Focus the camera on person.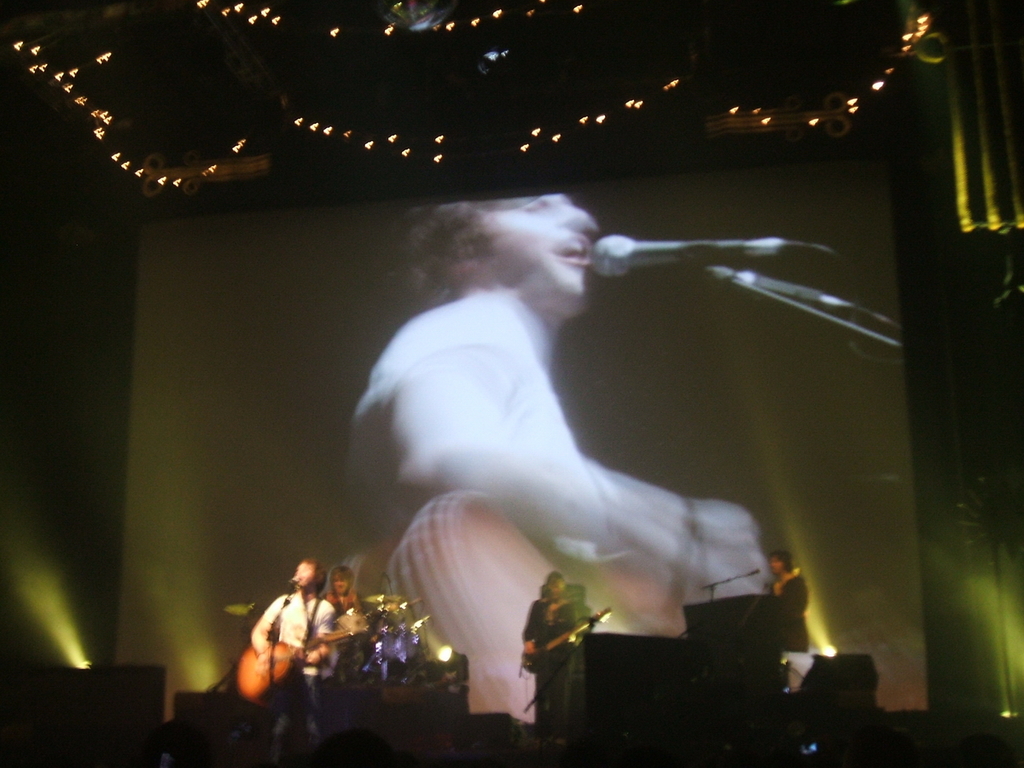
Focus region: Rect(518, 568, 585, 745).
